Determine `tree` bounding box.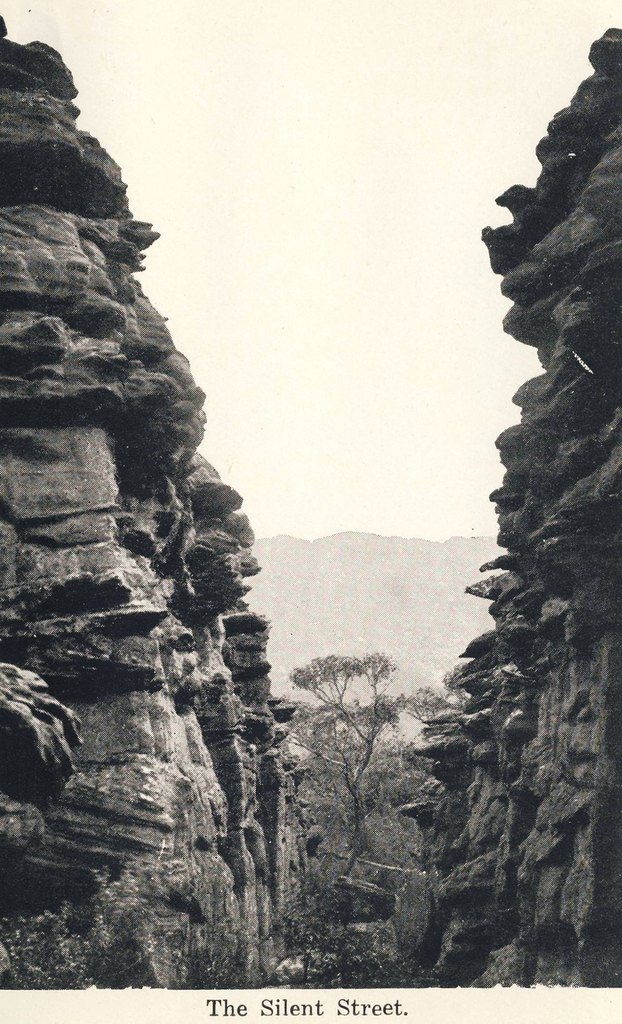
Determined: 281,651,432,883.
